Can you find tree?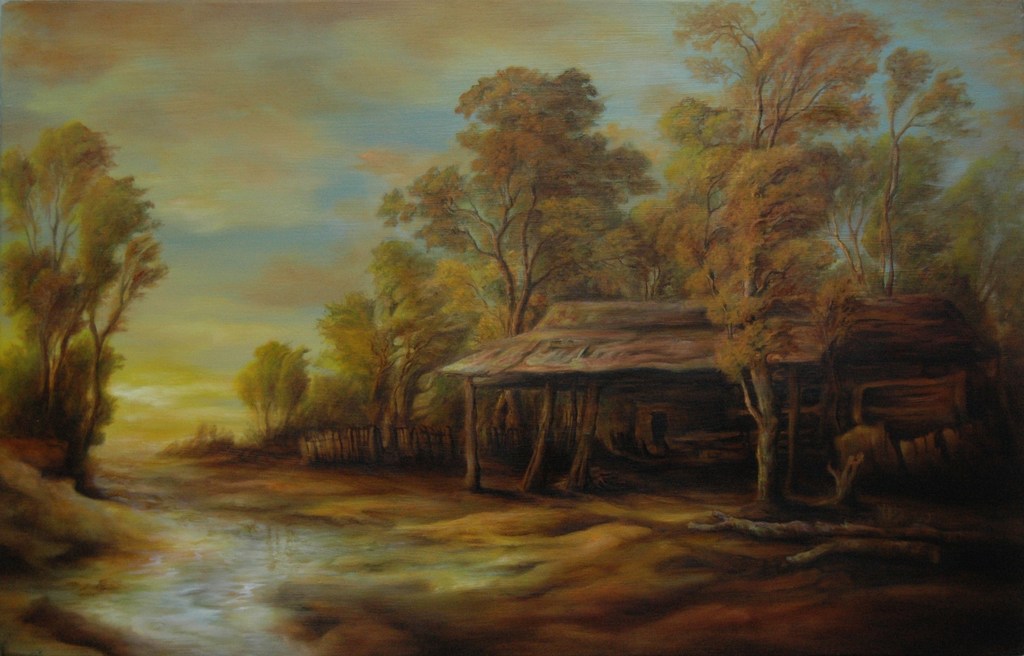
Yes, bounding box: 230,343,324,462.
